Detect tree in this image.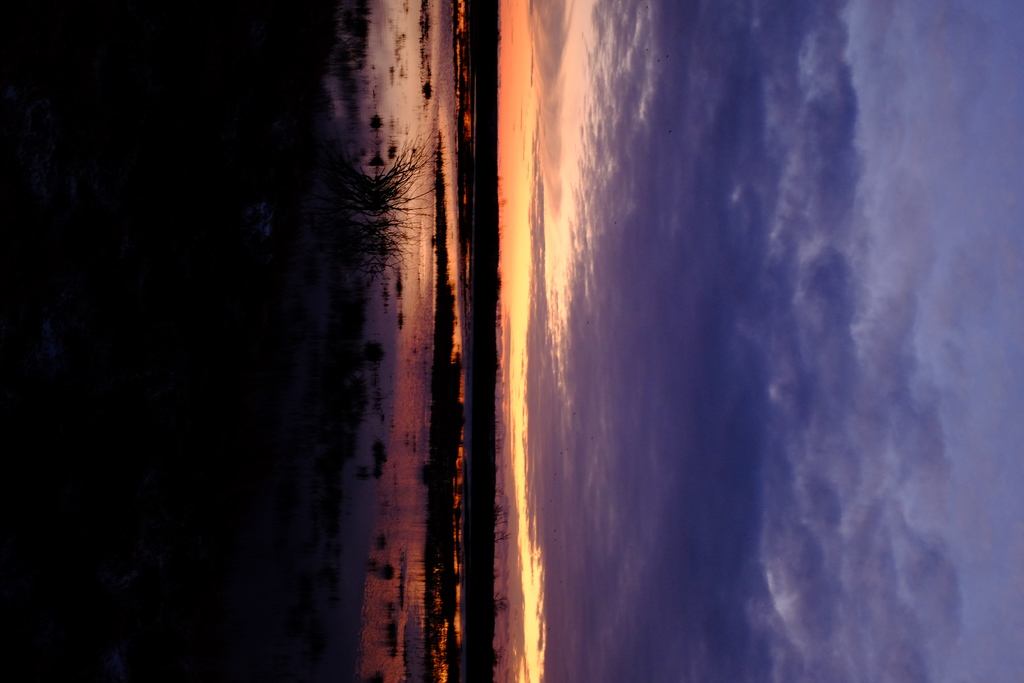
Detection: <region>316, 115, 398, 274</region>.
